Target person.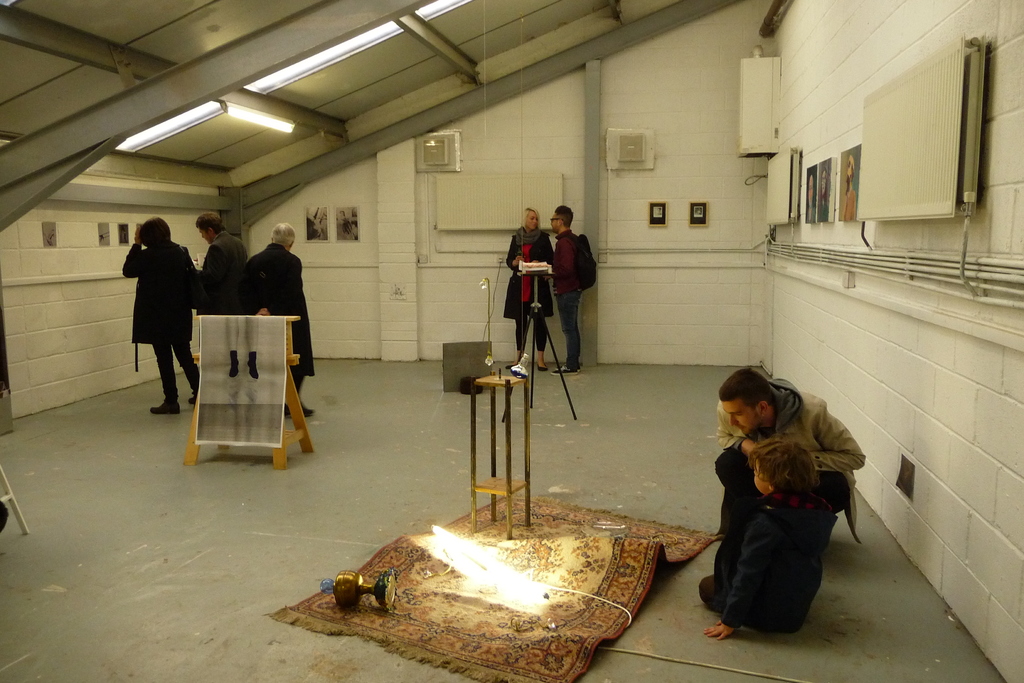
Target region: x1=552 y1=203 x2=584 y2=377.
